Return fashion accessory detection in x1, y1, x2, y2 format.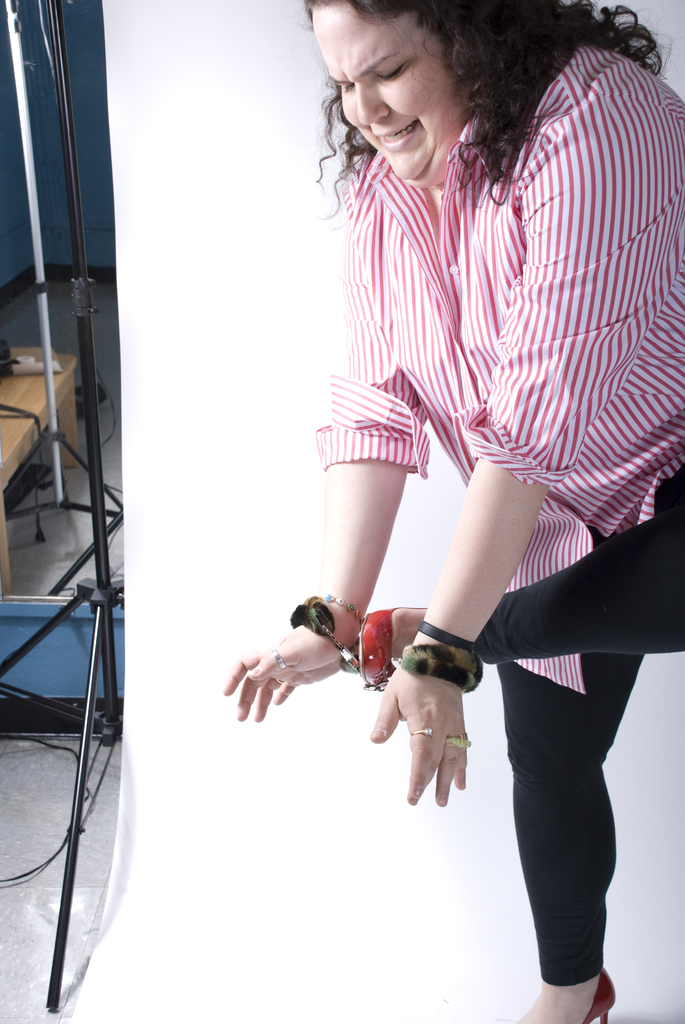
446, 736, 472, 750.
